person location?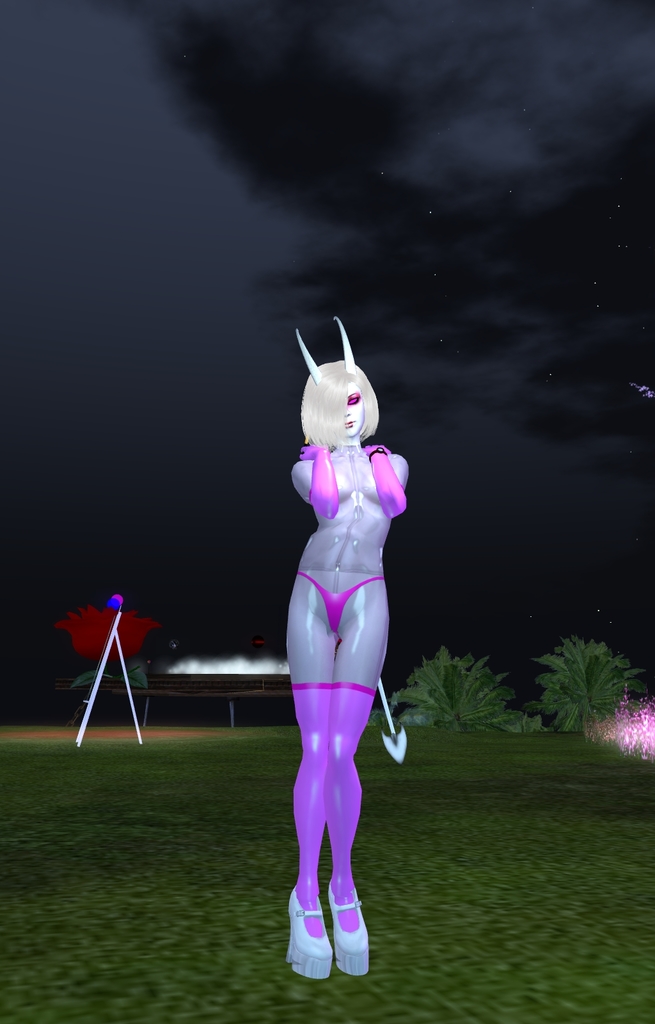
l=281, t=309, r=415, b=981
